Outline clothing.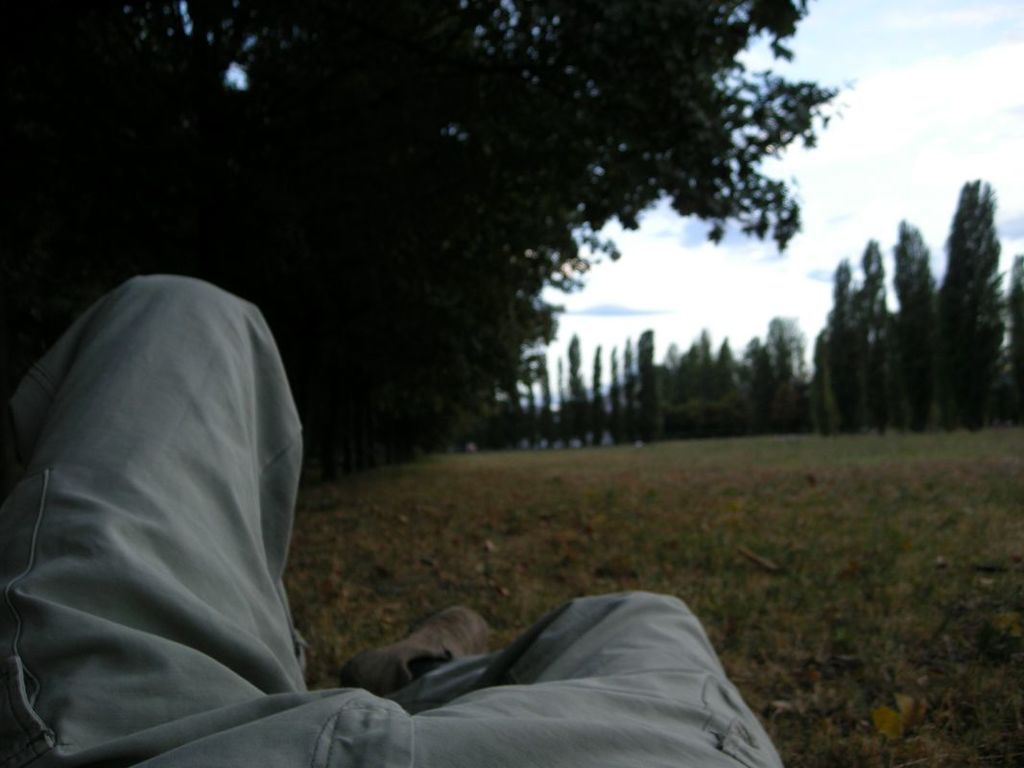
Outline: left=3, top=271, right=783, bottom=767.
